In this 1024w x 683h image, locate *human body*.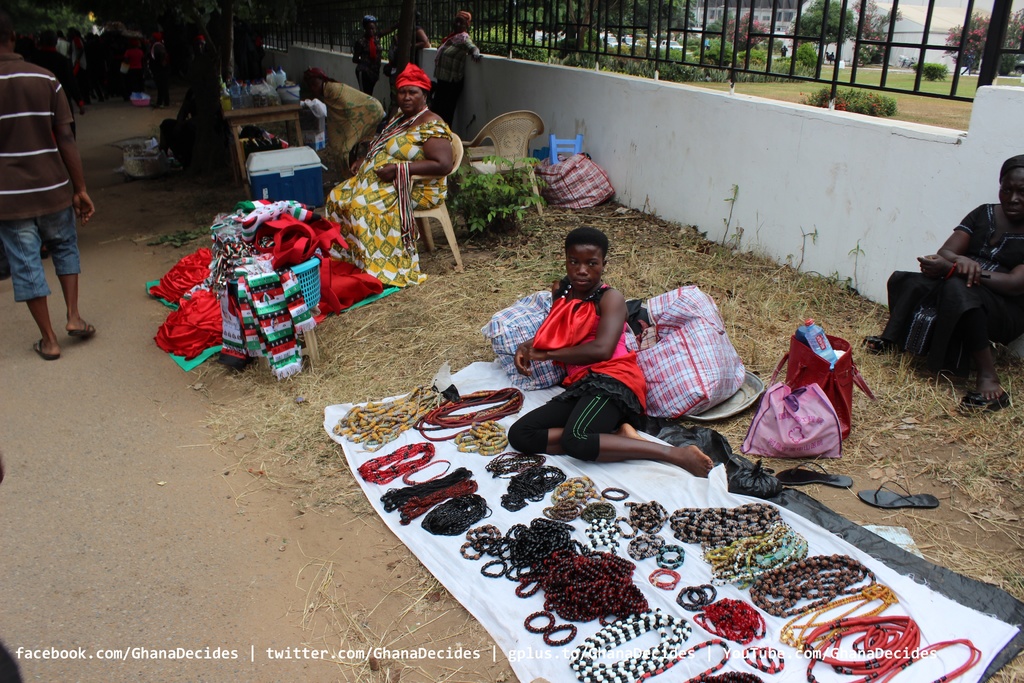
Bounding box: 328 56 454 297.
